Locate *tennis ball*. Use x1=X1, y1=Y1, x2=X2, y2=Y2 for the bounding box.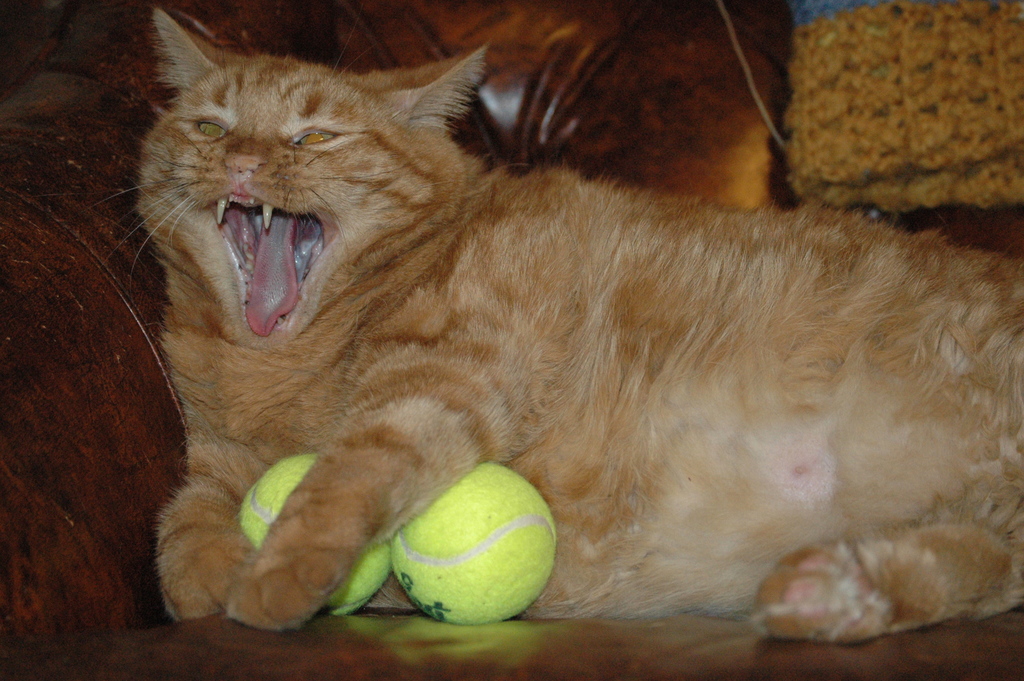
x1=234, y1=452, x2=385, y2=618.
